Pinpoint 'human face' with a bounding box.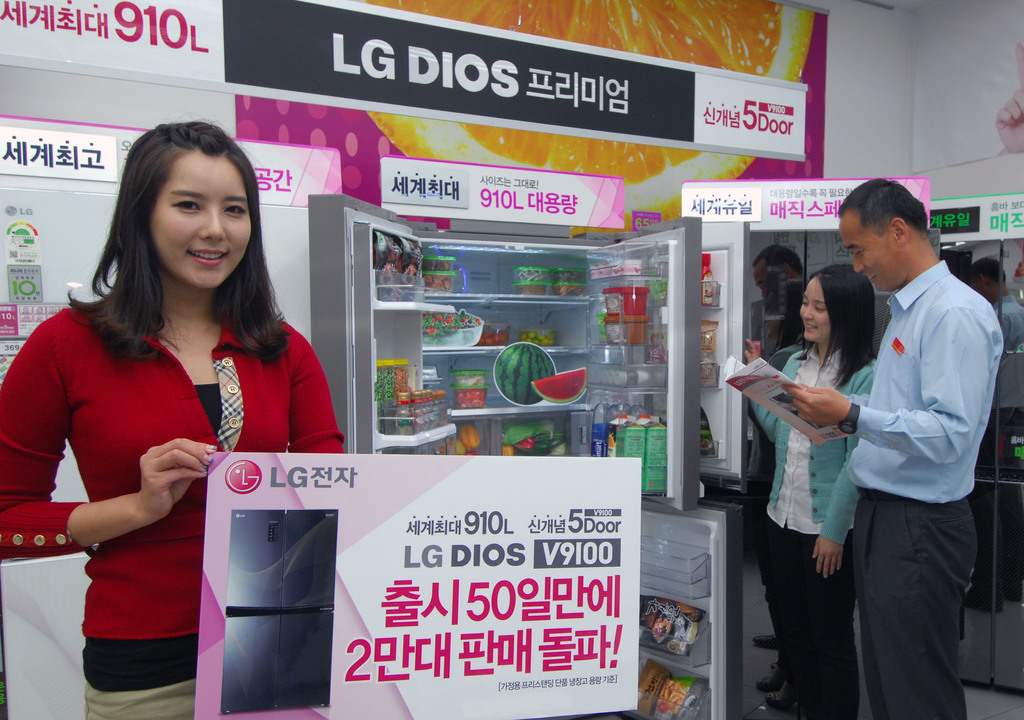
840/222/888/294.
